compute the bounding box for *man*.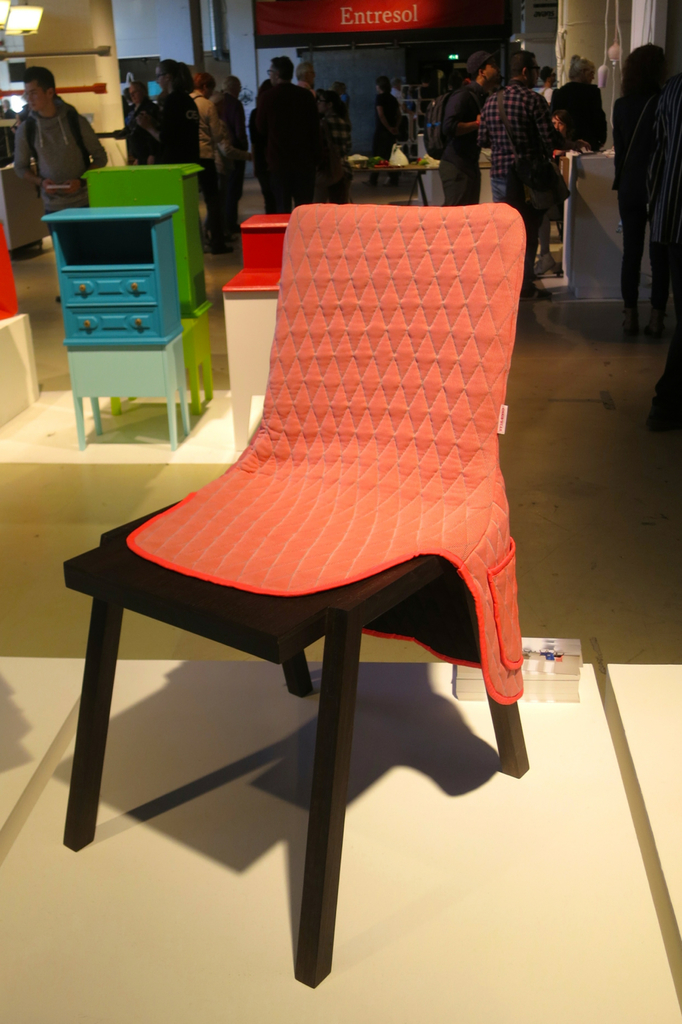
box(253, 53, 311, 215).
